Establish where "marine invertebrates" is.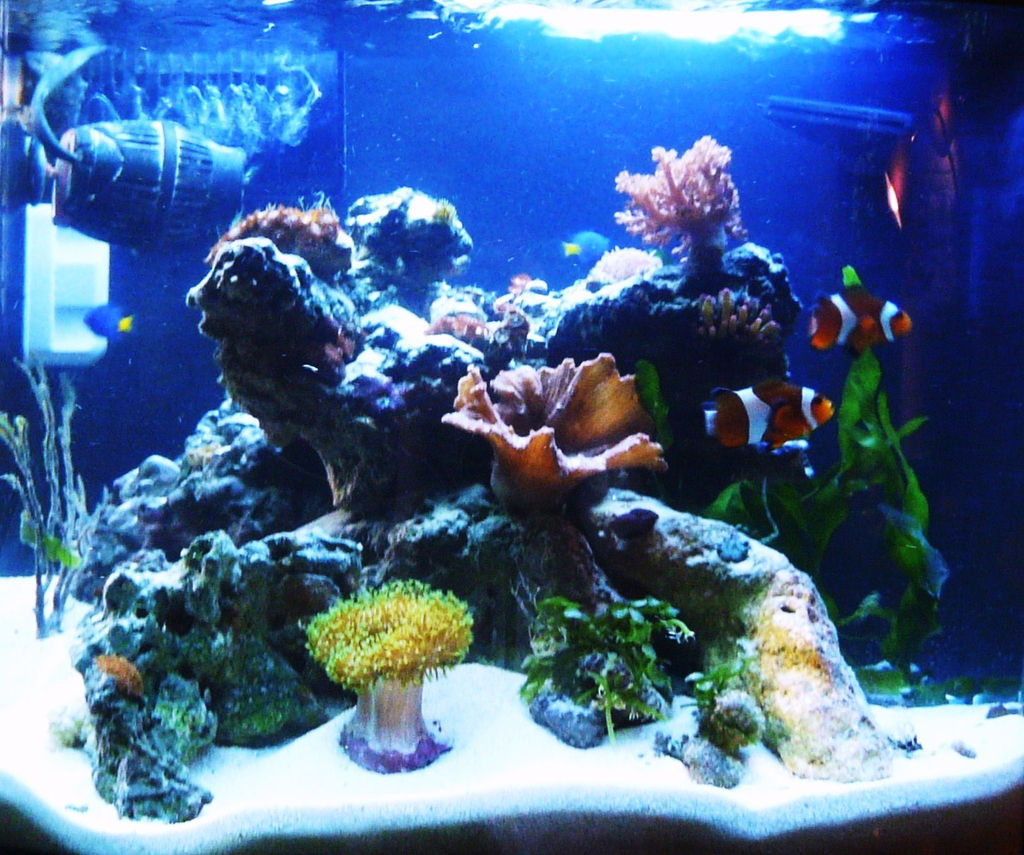
Established at 662:664:796:792.
